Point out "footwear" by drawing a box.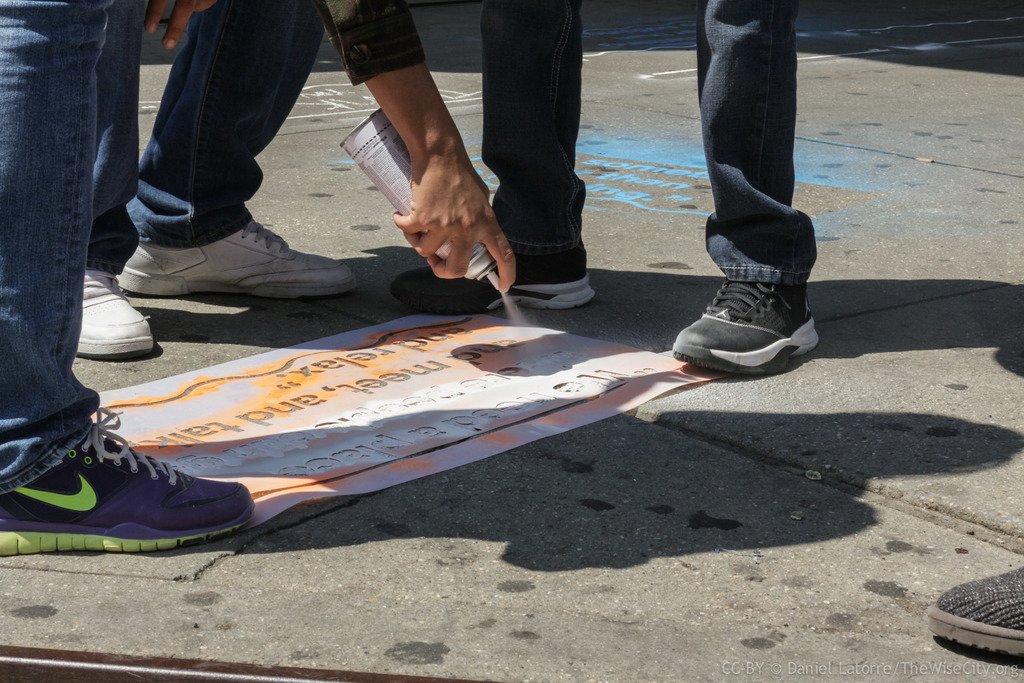
bbox=[111, 224, 356, 299].
